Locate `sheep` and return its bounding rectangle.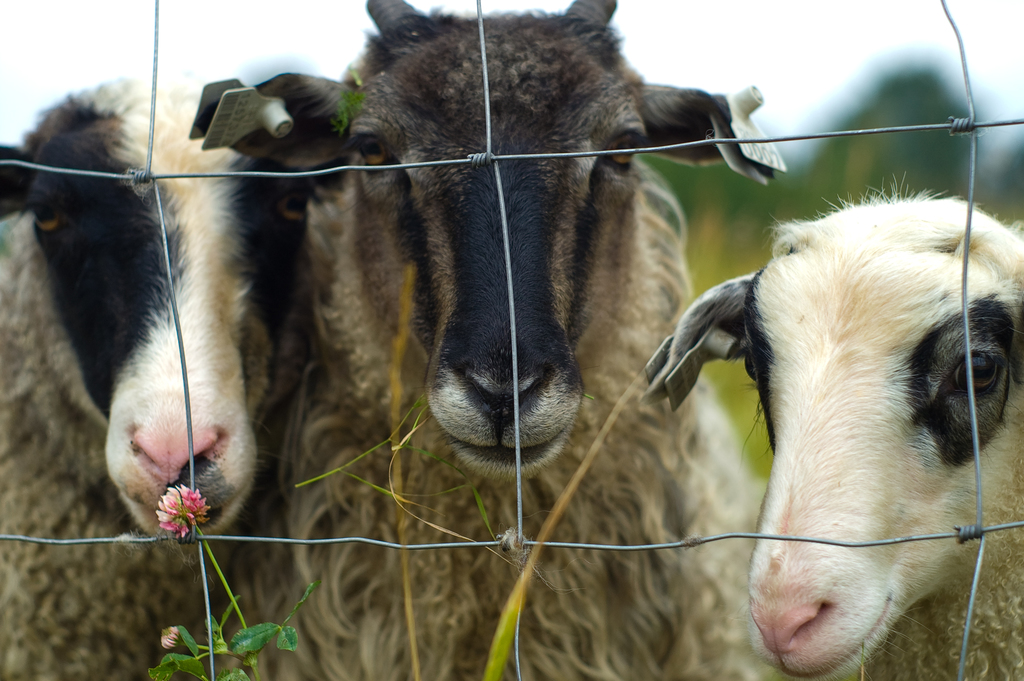
(0, 72, 346, 680).
